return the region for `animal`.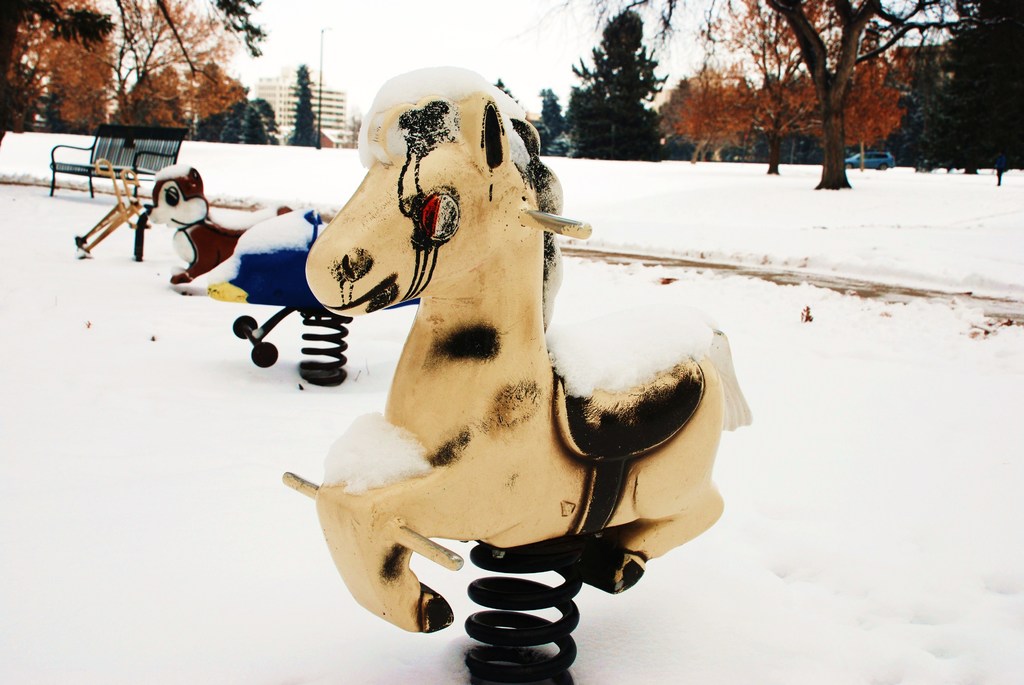
206,202,420,368.
